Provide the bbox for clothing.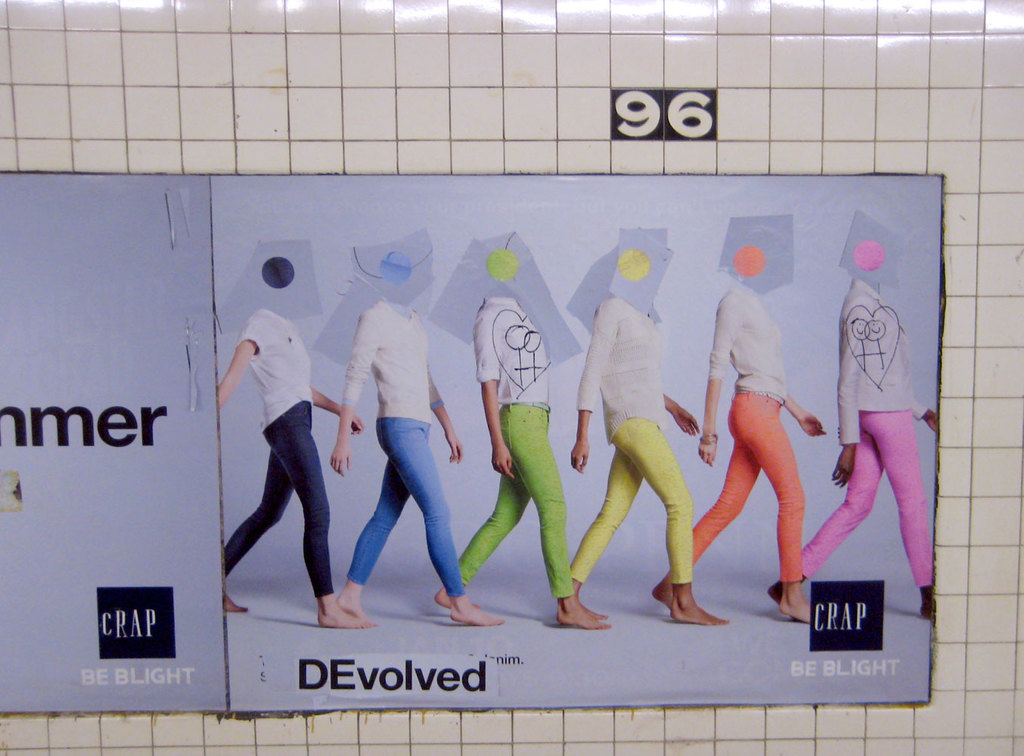
detection(685, 298, 804, 585).
